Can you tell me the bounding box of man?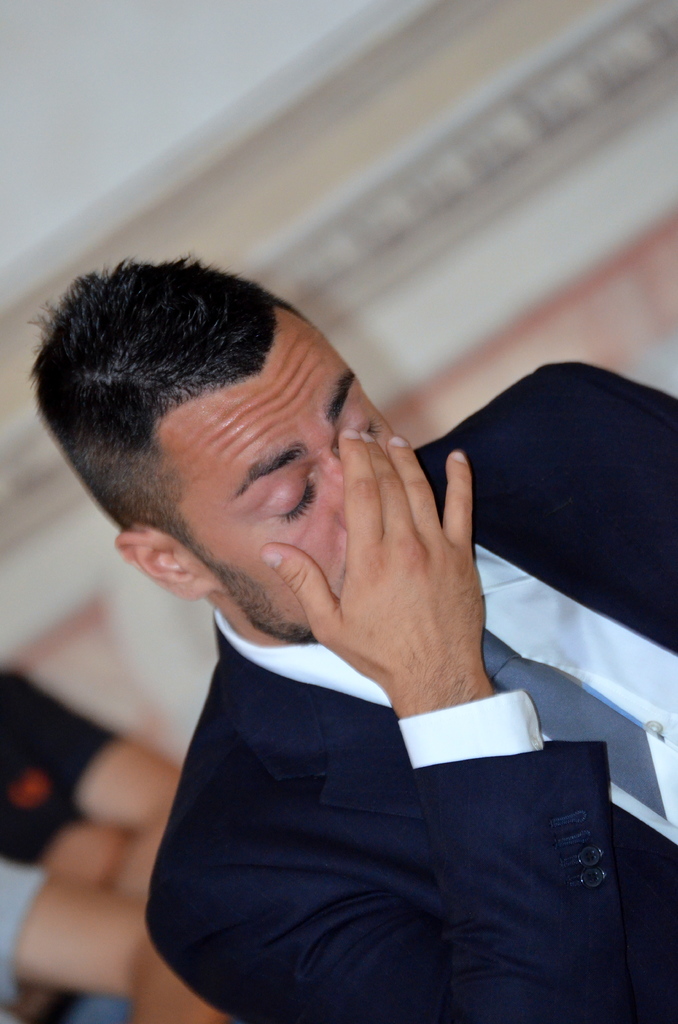
[left=0, top=659, right=178, bottom=909].
